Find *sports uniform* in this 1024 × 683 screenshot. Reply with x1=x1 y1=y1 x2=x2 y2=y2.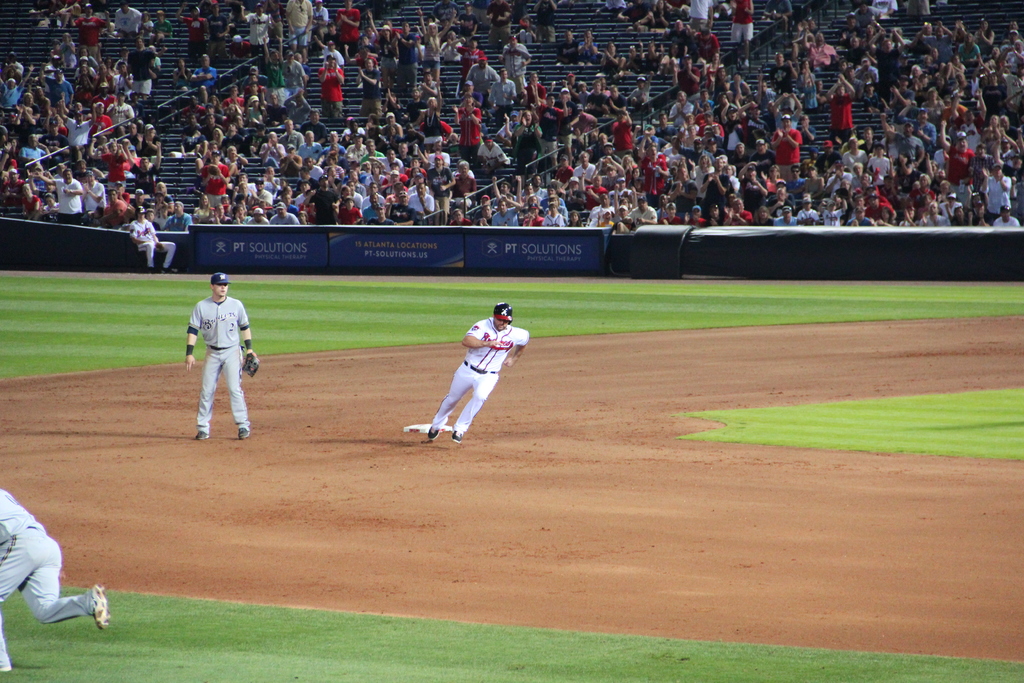
x1=19 y1=193 x2=42 y2=217.
